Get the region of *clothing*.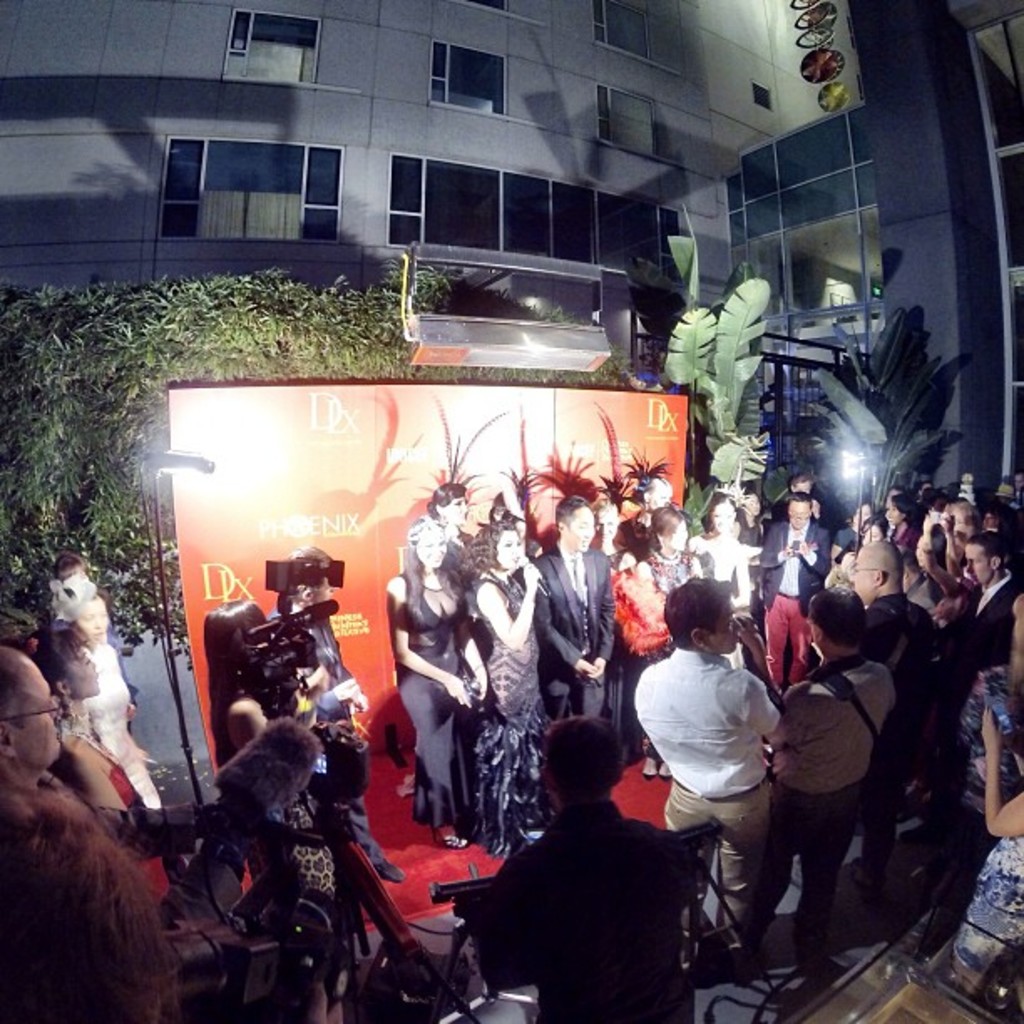
(407, 576, 472, 822).
